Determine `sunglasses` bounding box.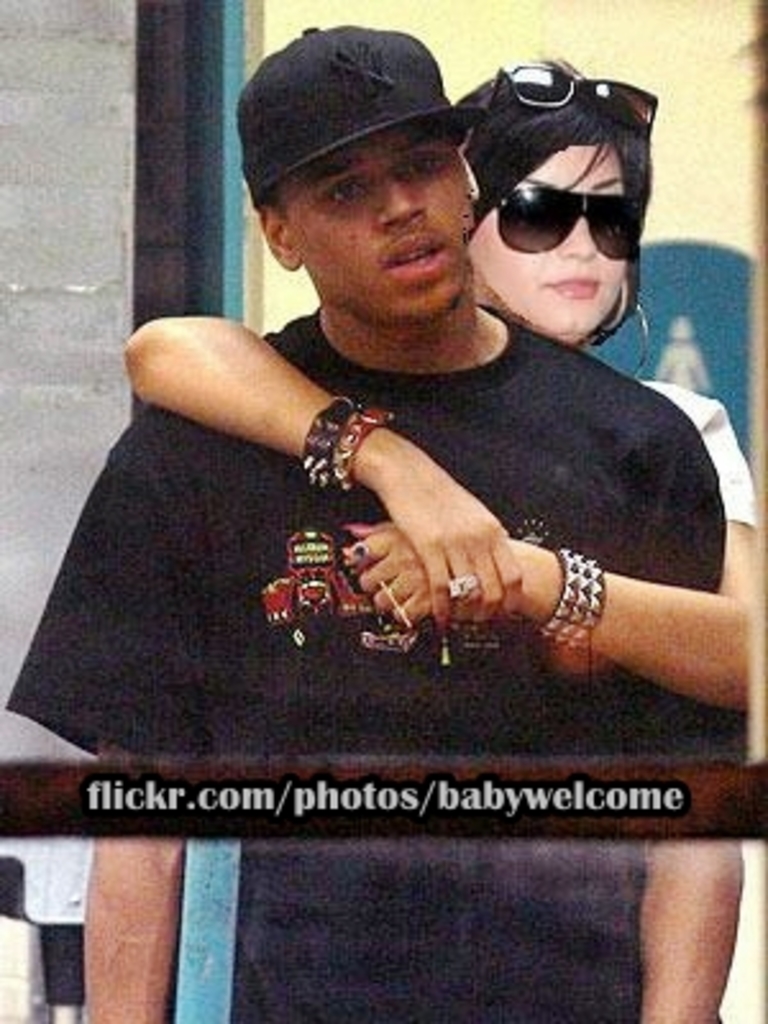
Determined: 486, 61, 658, 136.
